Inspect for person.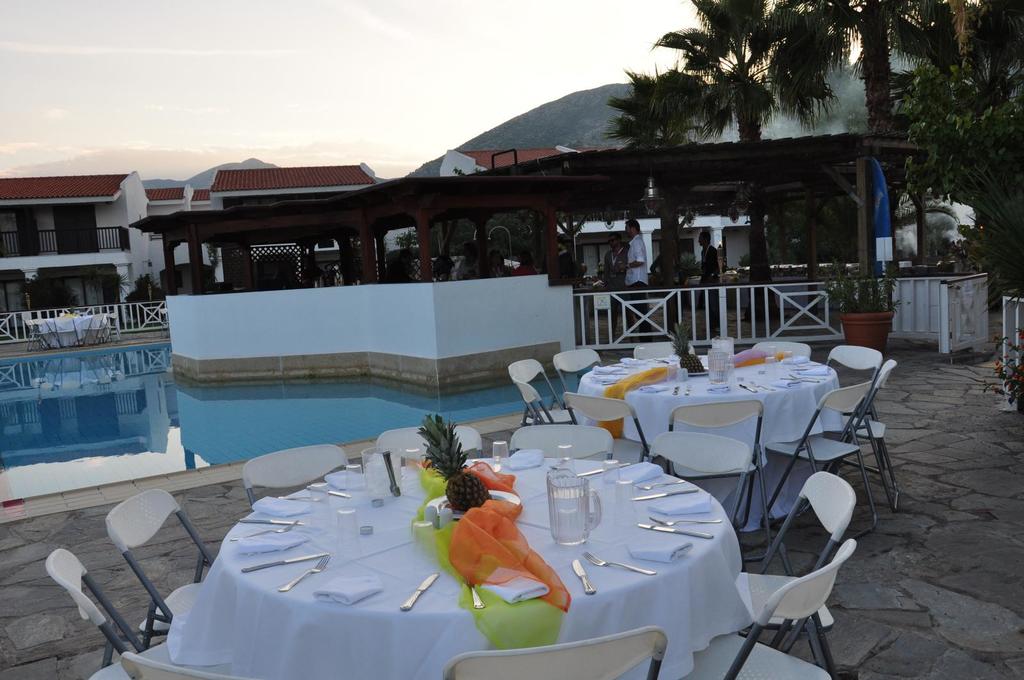
Inspection: (x1=387, y1=247, x2=415, y2=281).
